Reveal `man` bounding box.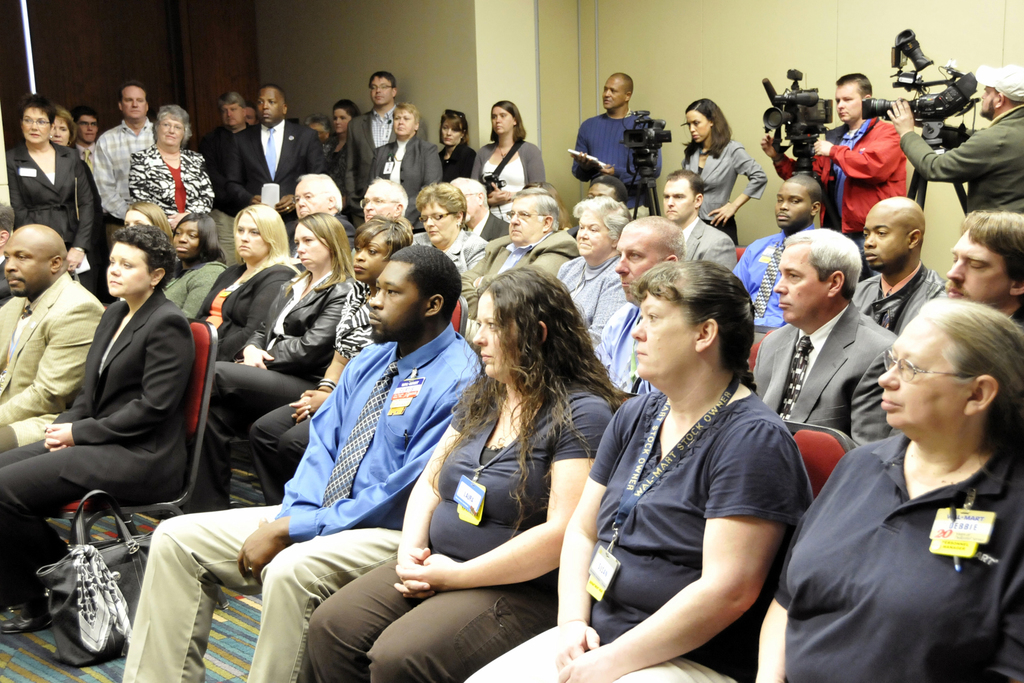
Revealed: region(85, 83, 148, 291).
